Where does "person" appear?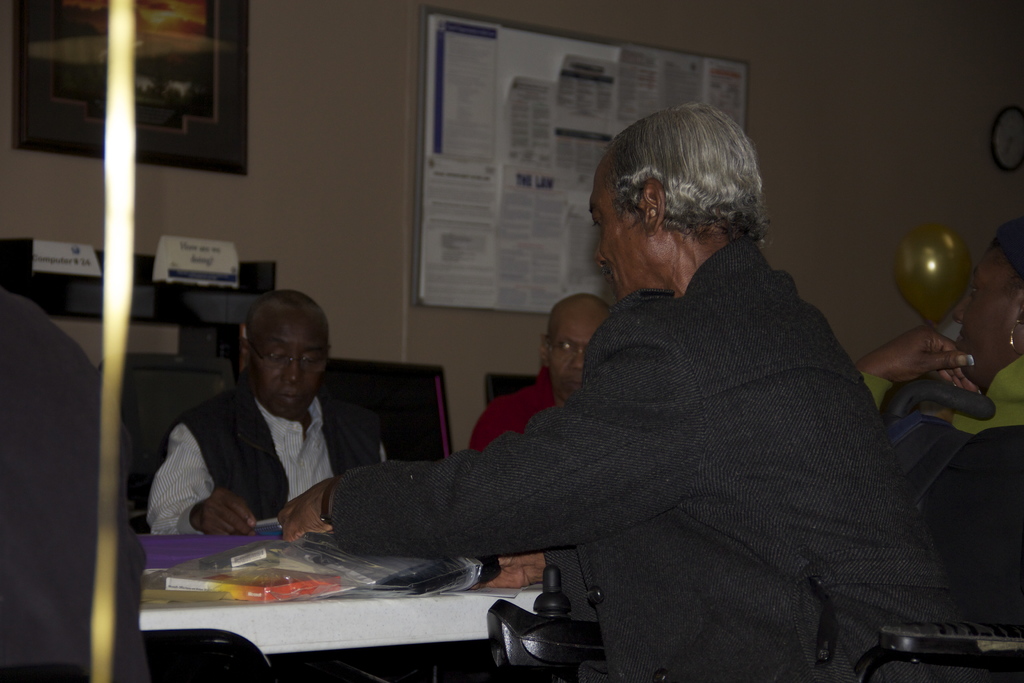
Appears at region(467, 292, 612, 448).
